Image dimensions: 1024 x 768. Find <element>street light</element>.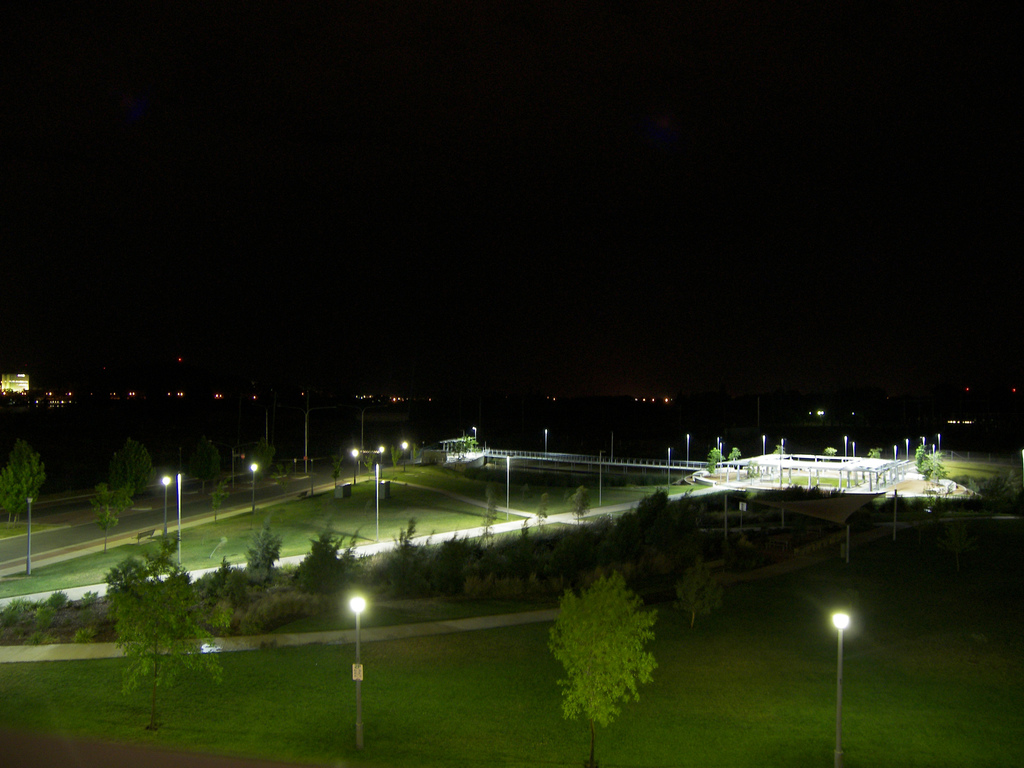
{"x1": 831, "y1": 613, "x2": 846, "y2": 767}.
